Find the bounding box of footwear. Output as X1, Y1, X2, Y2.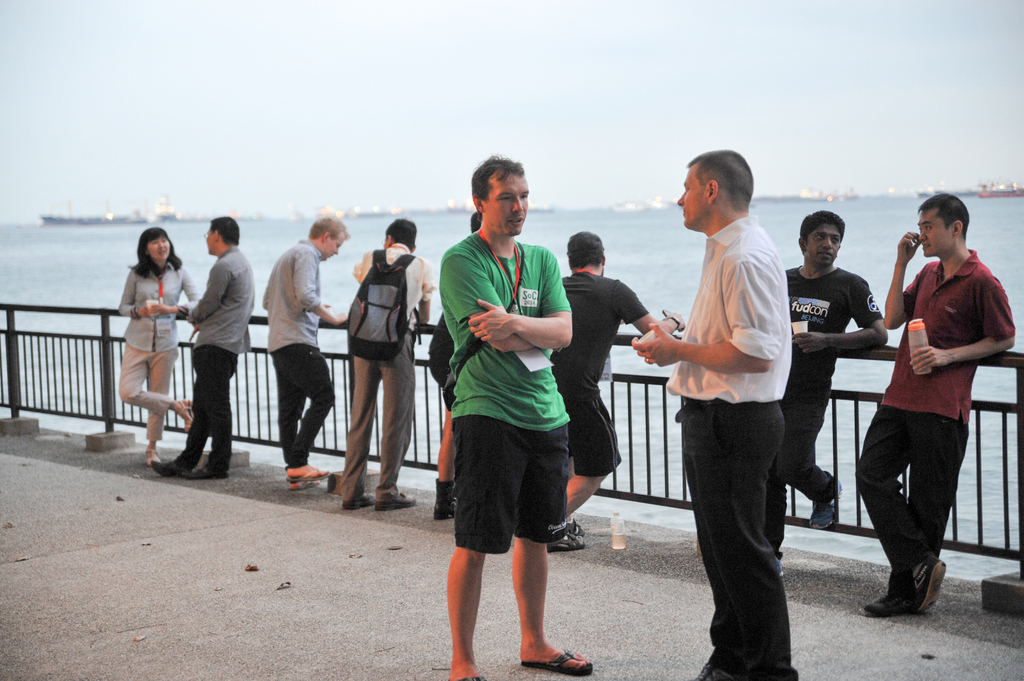
558, 519, 588, 537.
